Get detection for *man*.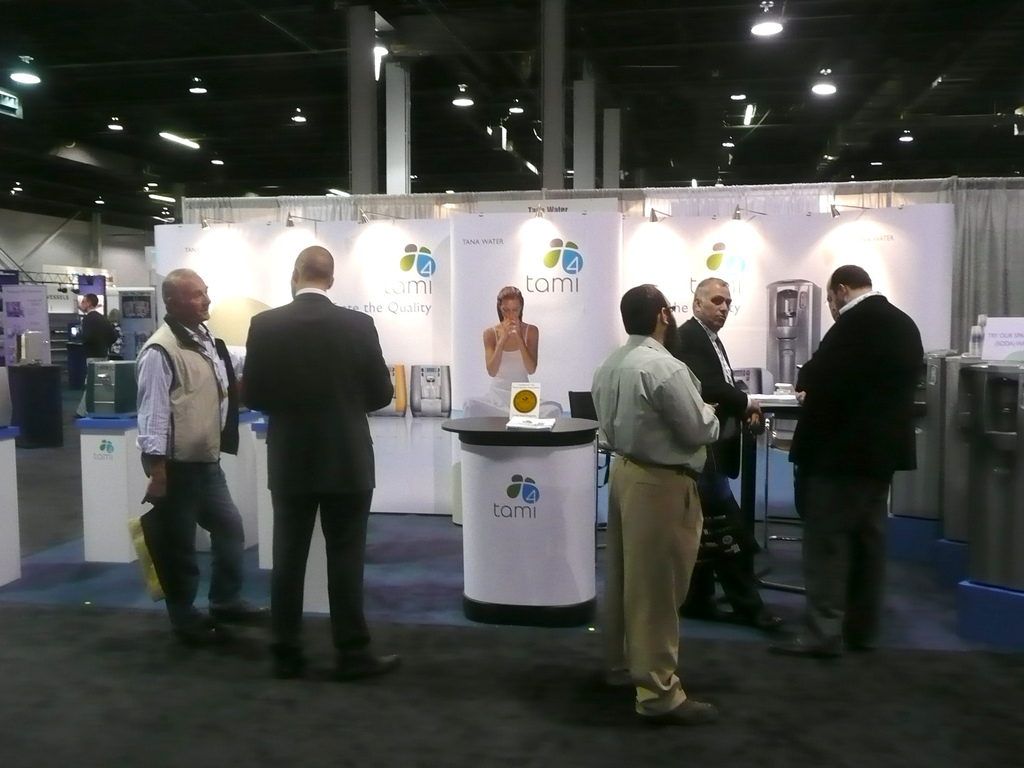
Detection: [left=135, top=268, right=271, bottom=646].
